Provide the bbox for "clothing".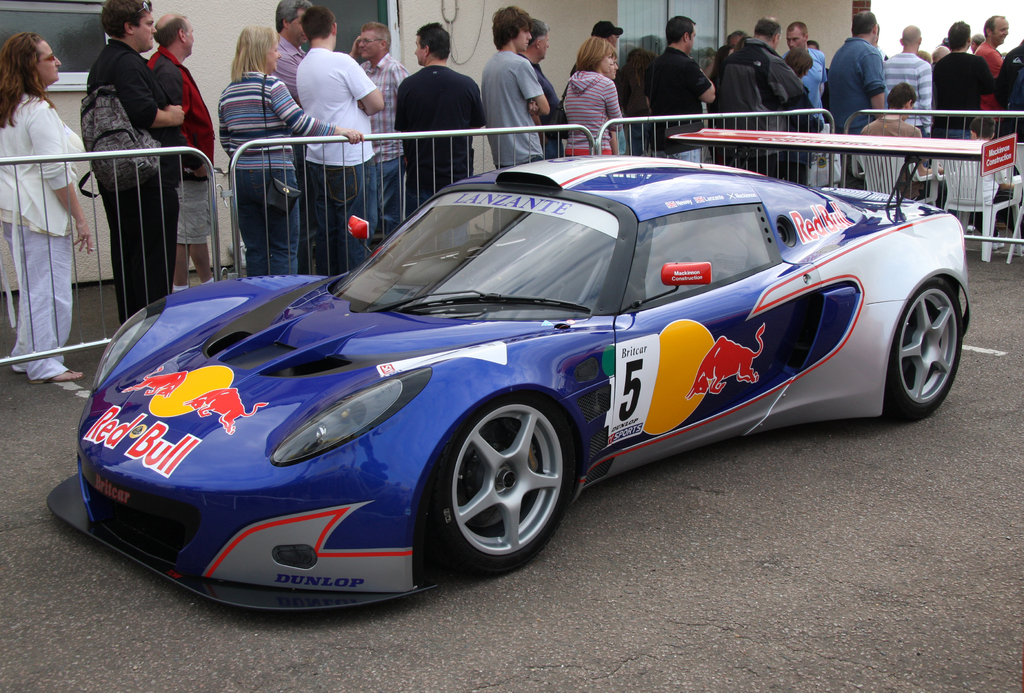
590:67:657:155.
